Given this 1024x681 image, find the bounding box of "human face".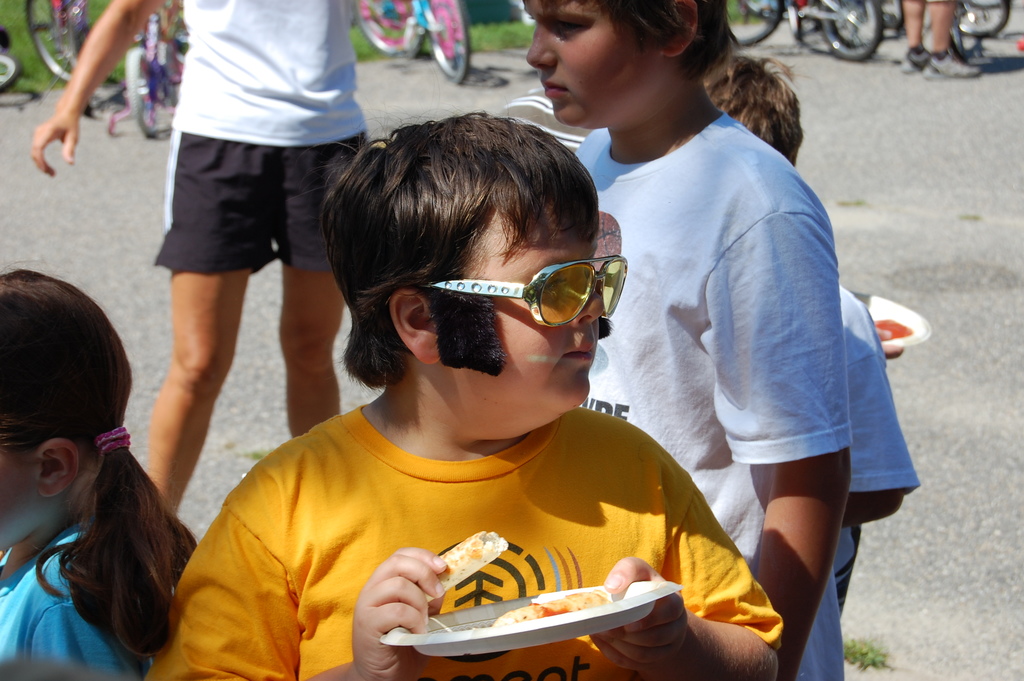
Rect(518, 1, 665, 126).
